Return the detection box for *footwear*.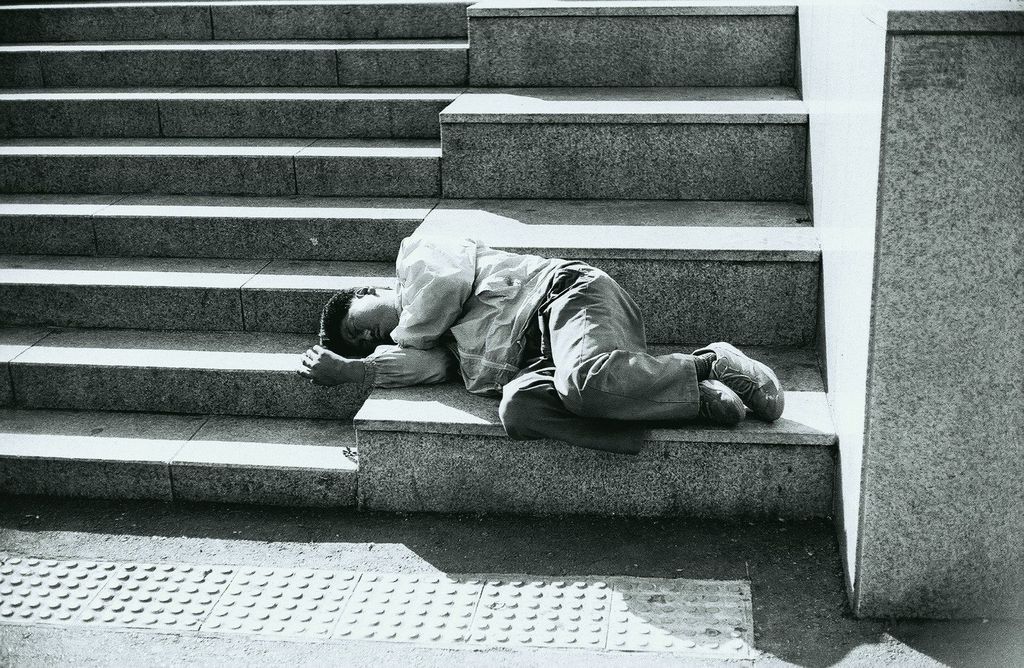
[689, 342, 788, 424].
